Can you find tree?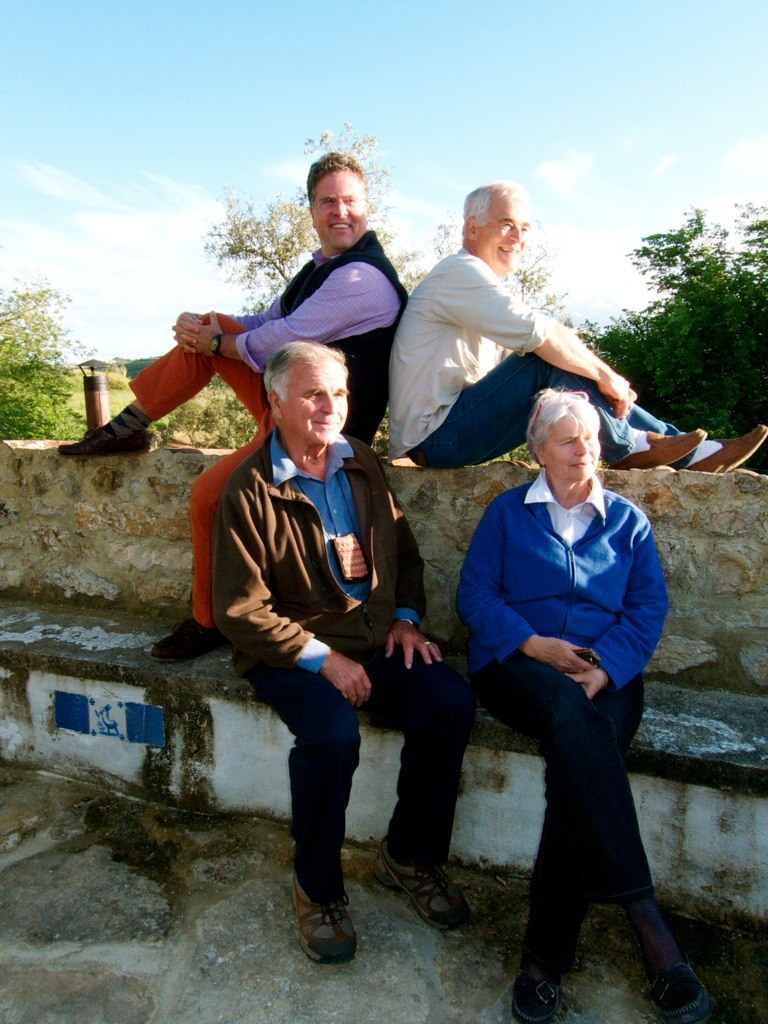
Yes, bounding box: crop(162, 114, 431, 440).
